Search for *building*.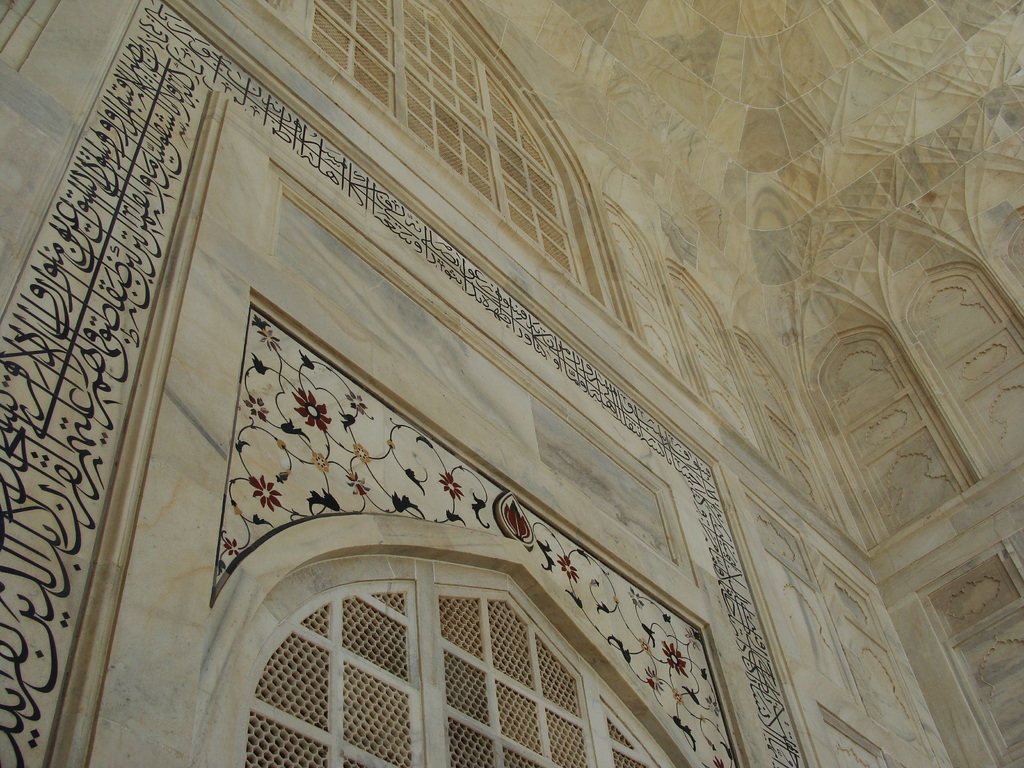
Found at (0, 0, 1023, 767).
